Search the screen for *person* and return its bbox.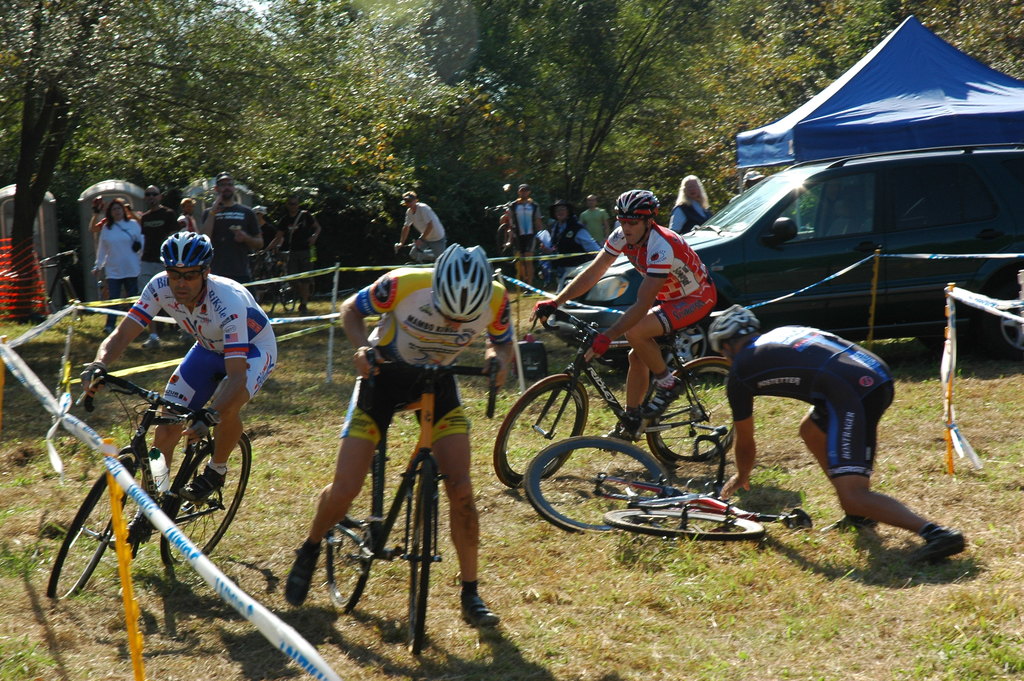
Found: l=708, t=304, r=971, b=568.
